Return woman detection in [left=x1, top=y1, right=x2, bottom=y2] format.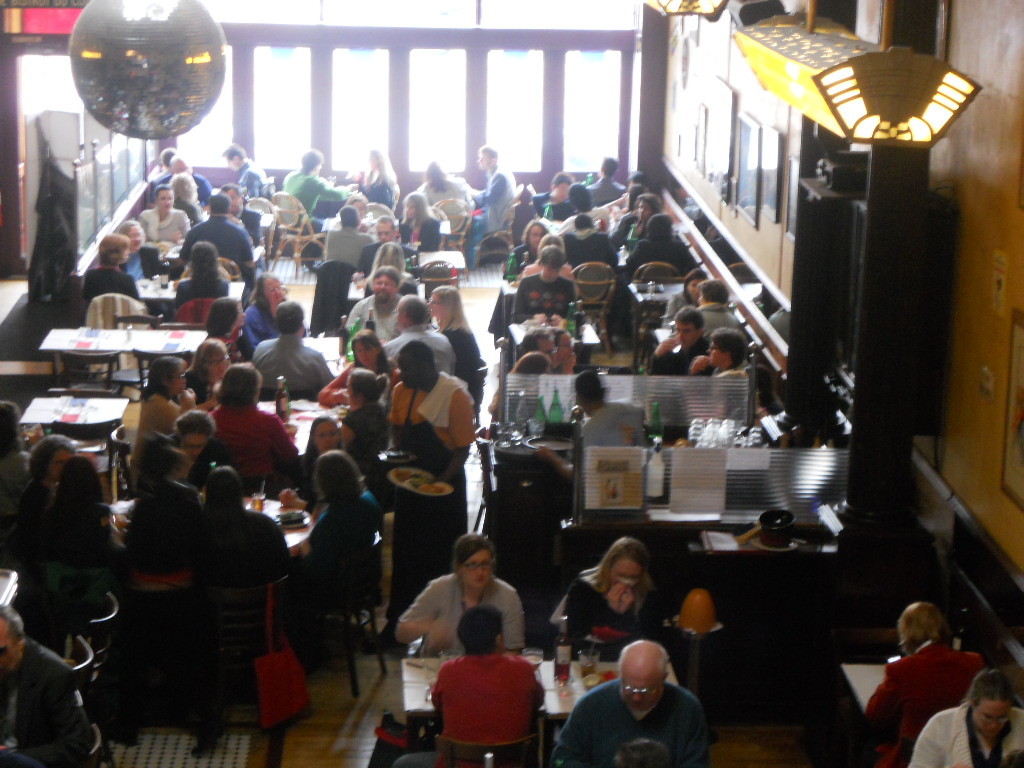
[left=167, top=173, right=202, bottom=222].
